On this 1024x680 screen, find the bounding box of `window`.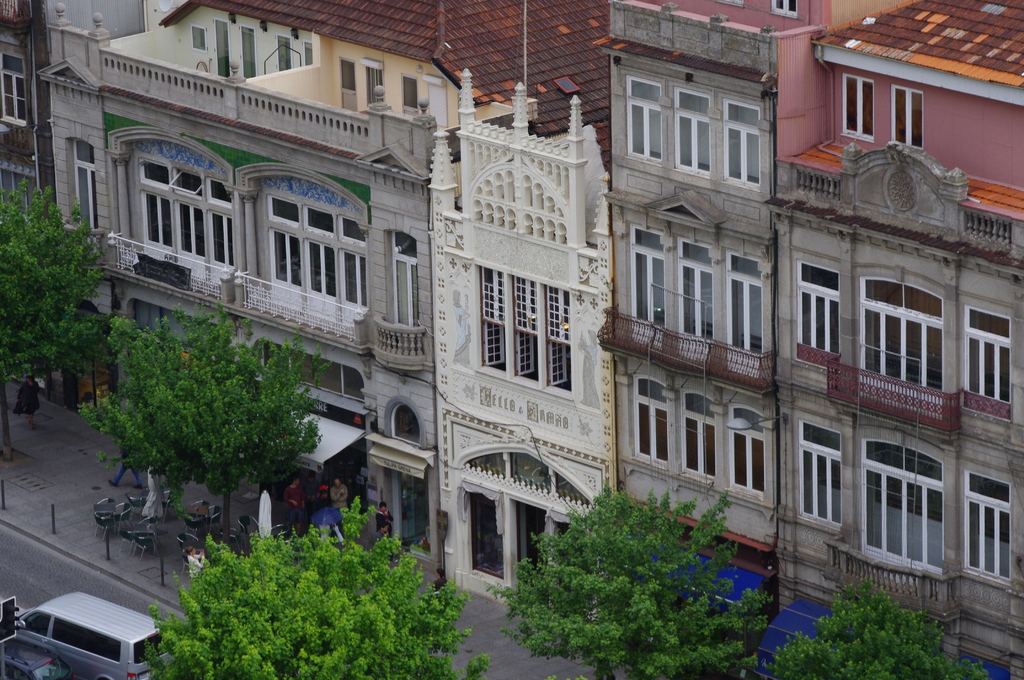
Bounding box: [726,407,764,499].
